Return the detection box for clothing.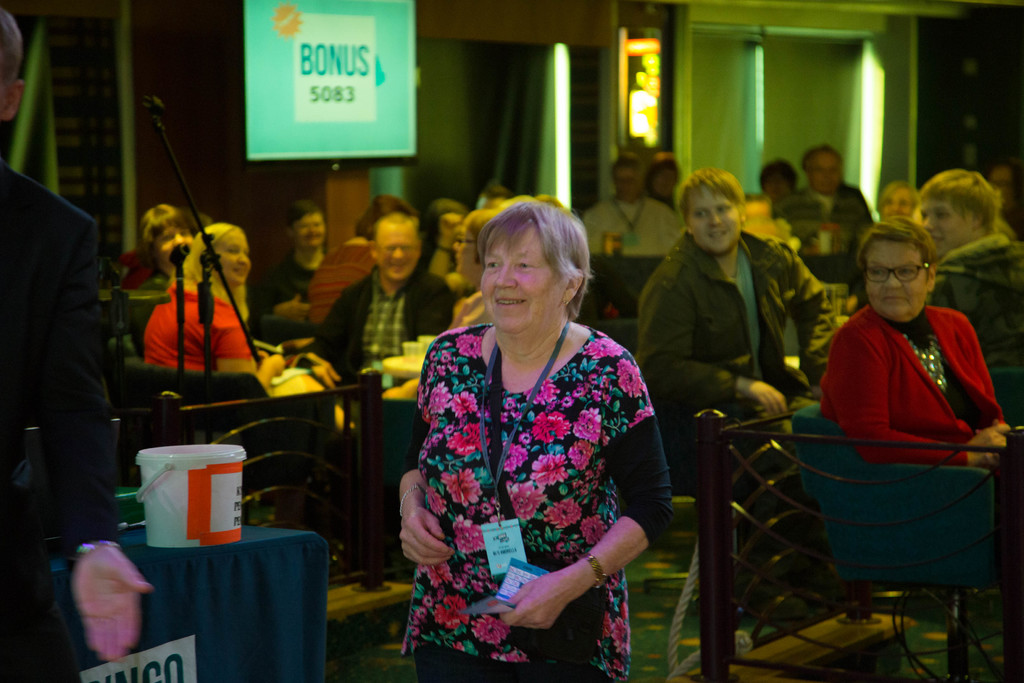
(x1=310, y1=244, x2=378, y2=333).
